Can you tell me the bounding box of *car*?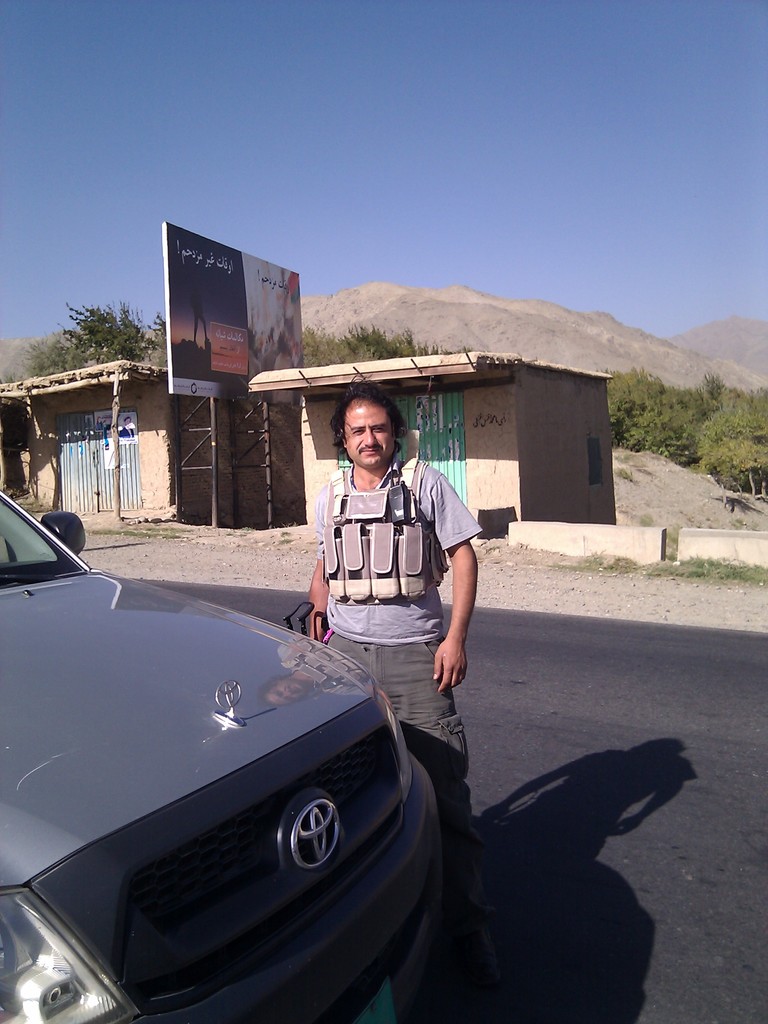
[left=6, top=504, right=444, bottom=1016].
